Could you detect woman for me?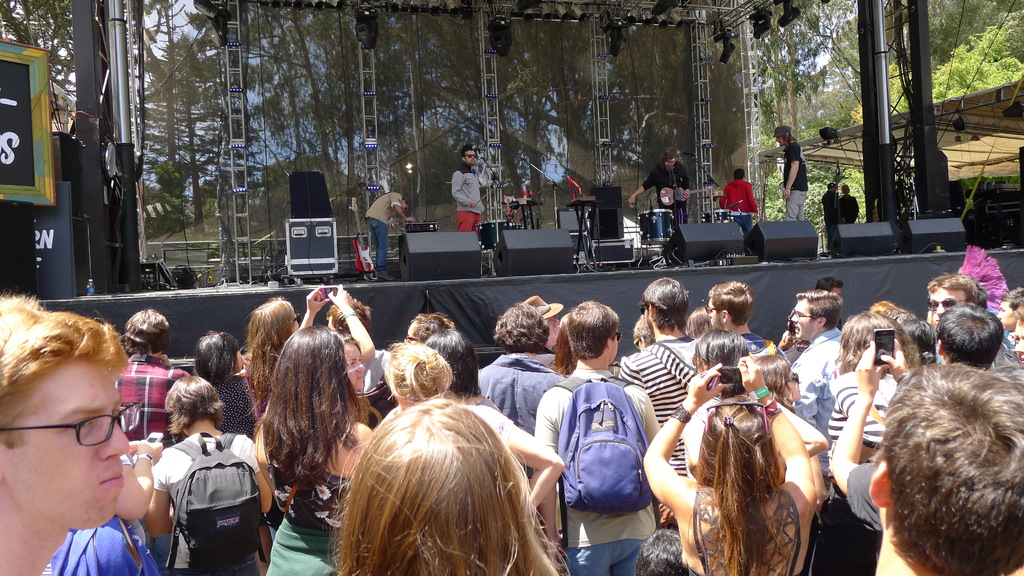
Detection result: [643,355,817,575].
